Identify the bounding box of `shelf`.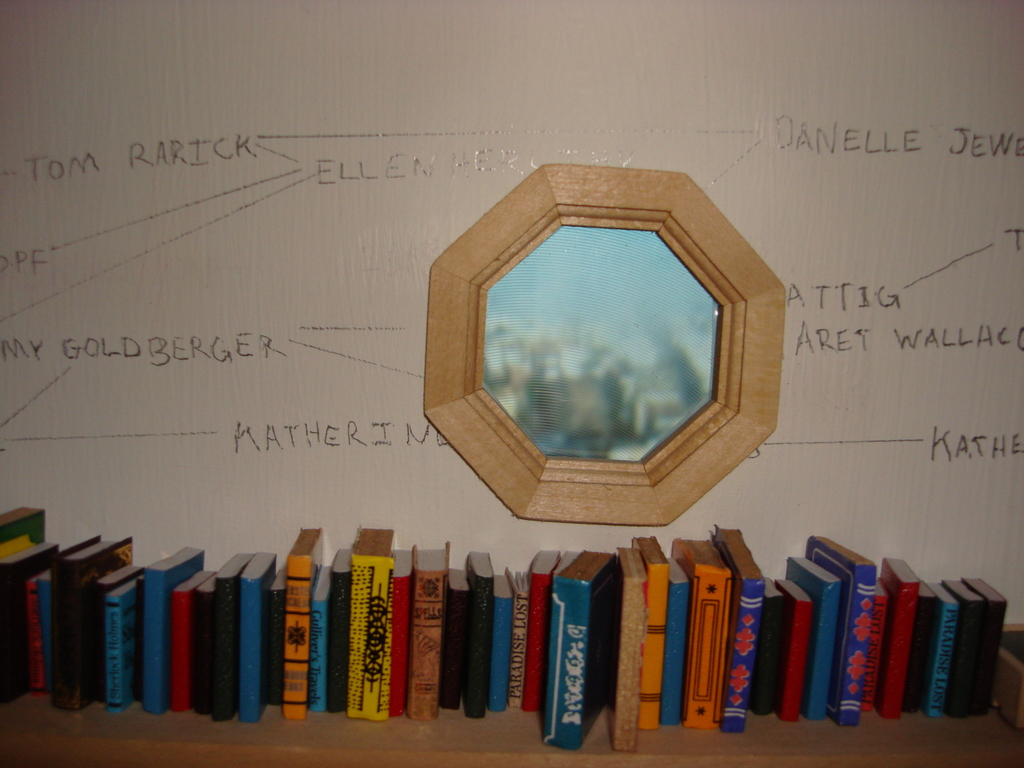
[x1=0, y1=688, x2=1023, y2=767].
